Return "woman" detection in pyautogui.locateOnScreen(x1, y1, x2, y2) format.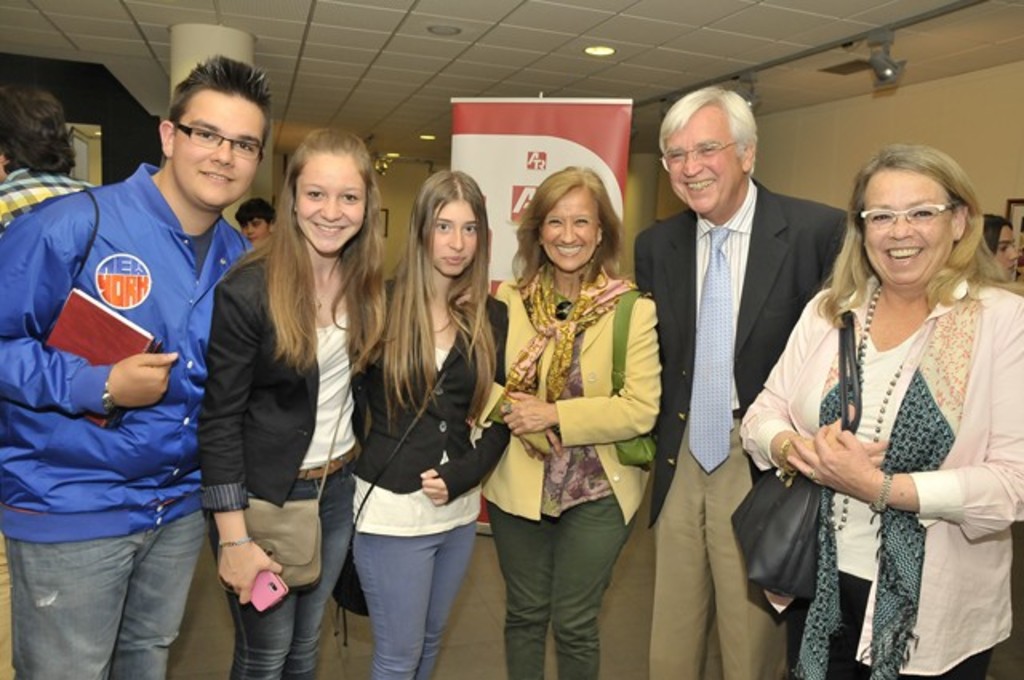
pyautogui.locateOnScreen(470, 165, 678, 678).
